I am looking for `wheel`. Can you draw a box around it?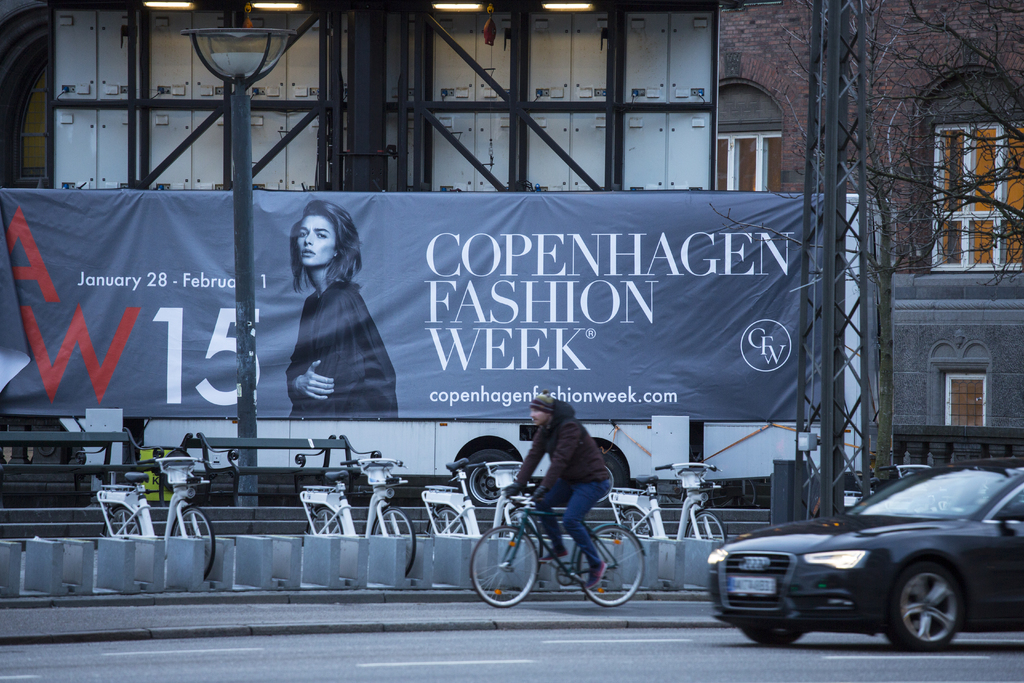
Sure, the bounding box is <region>172, 504, 219, 573</region>.
